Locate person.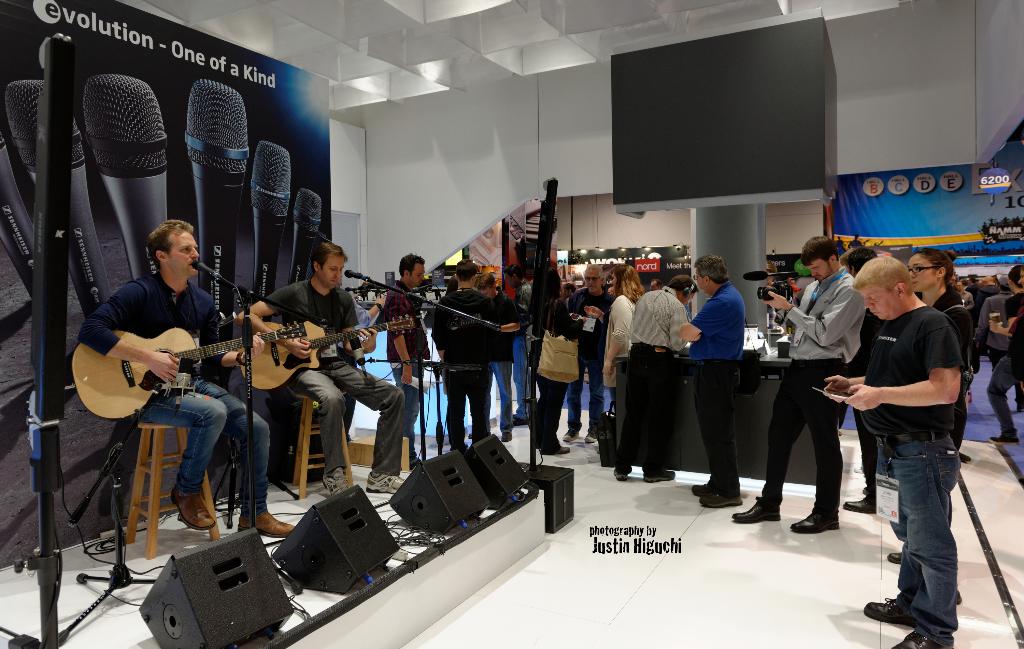
Bounding box: 587,266,643,451.
